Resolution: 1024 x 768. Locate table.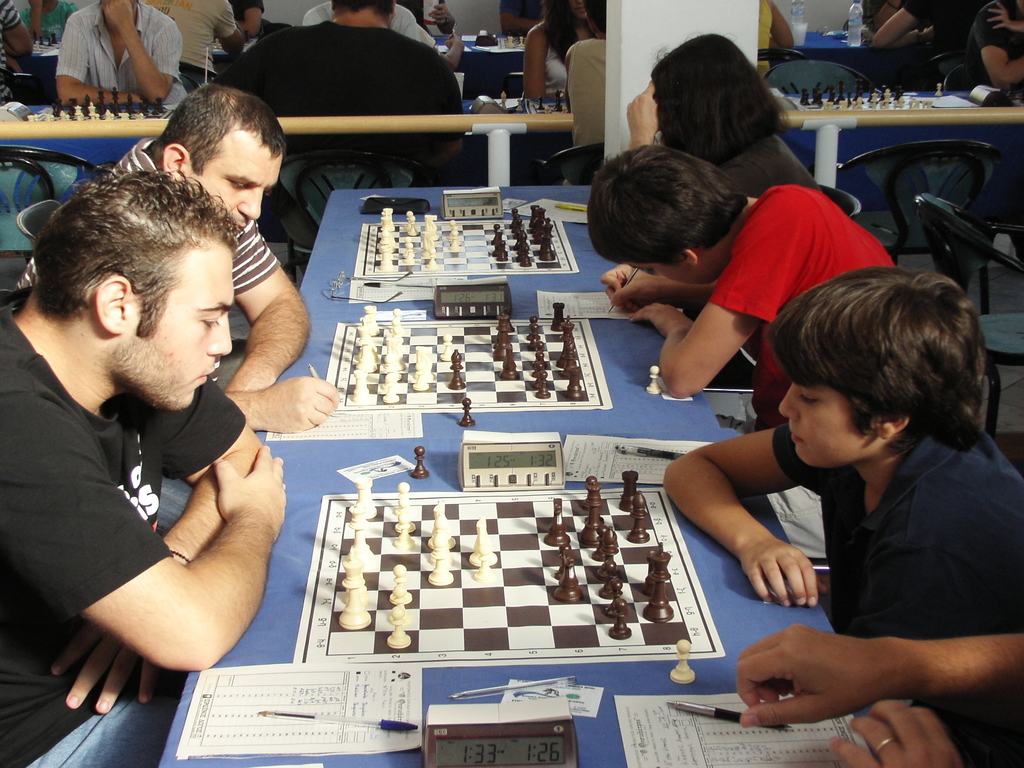
bbox=[159, 181, 897, 767].
